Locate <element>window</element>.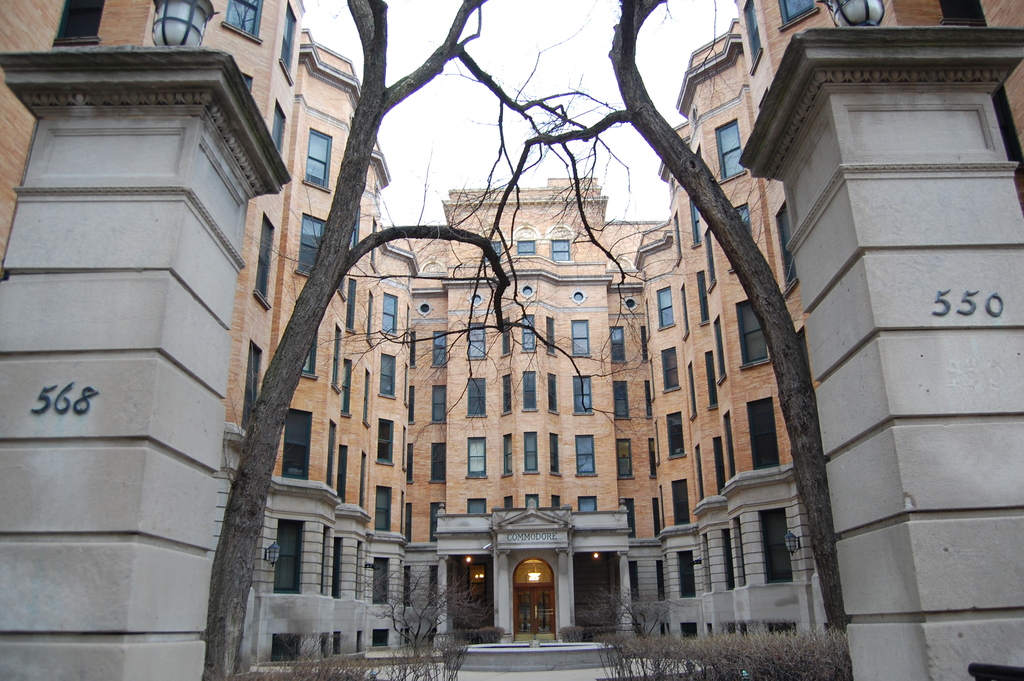
Bounding box: rect(659, 345, 678, 393).
